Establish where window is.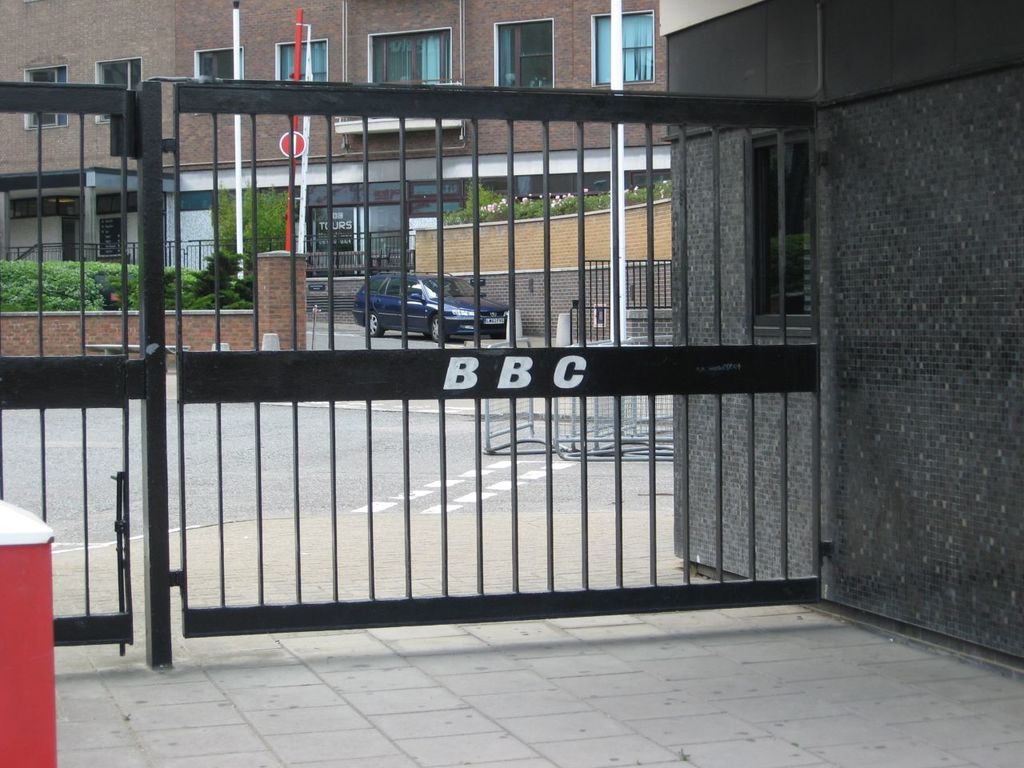
Established at l=93, t=57, r=146, b=121.
